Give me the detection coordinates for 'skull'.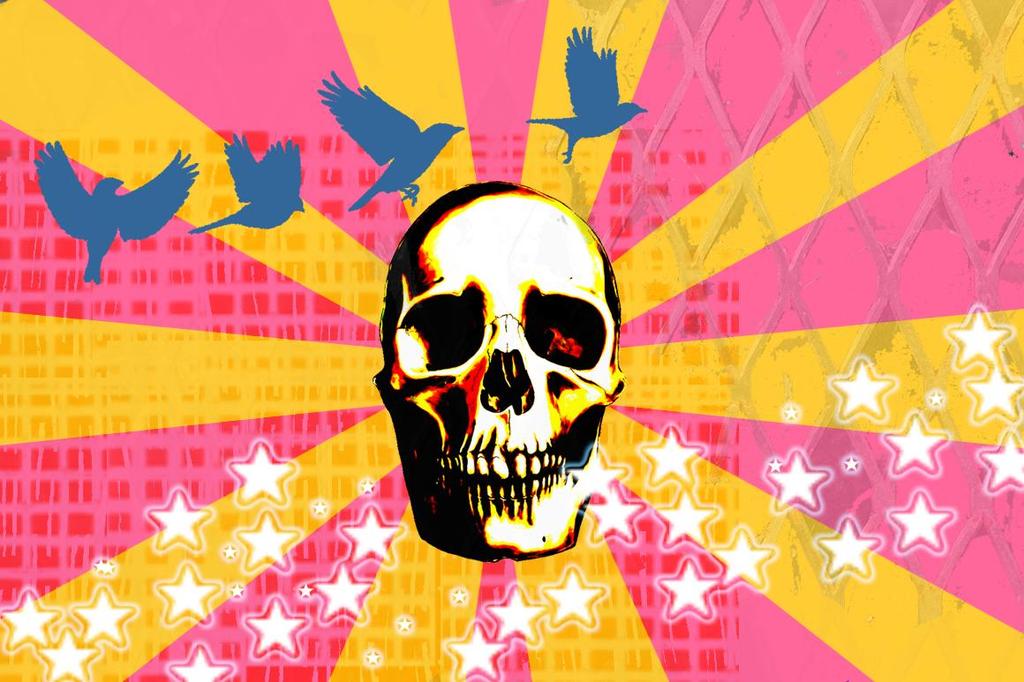
380:188:618:588.
